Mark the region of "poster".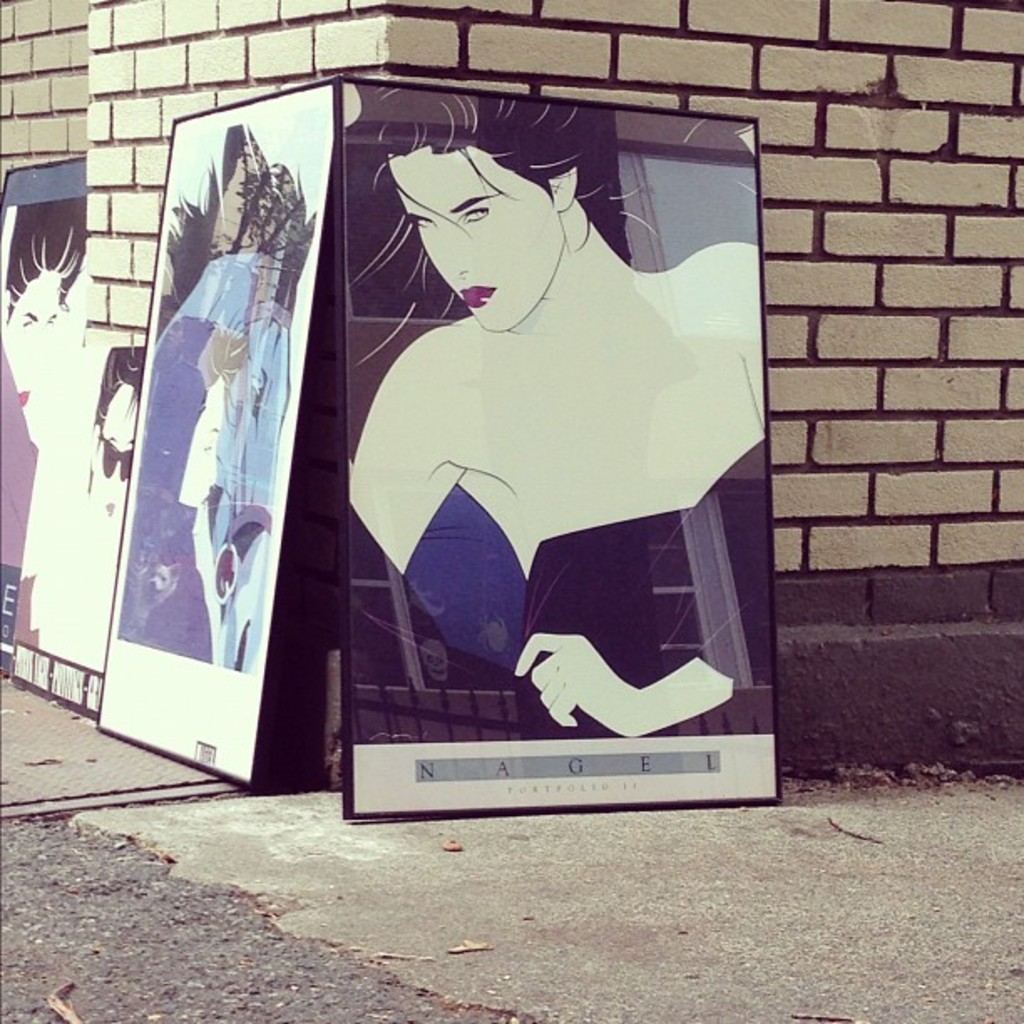
Region: bbox=[0, 149, 87, 676].
